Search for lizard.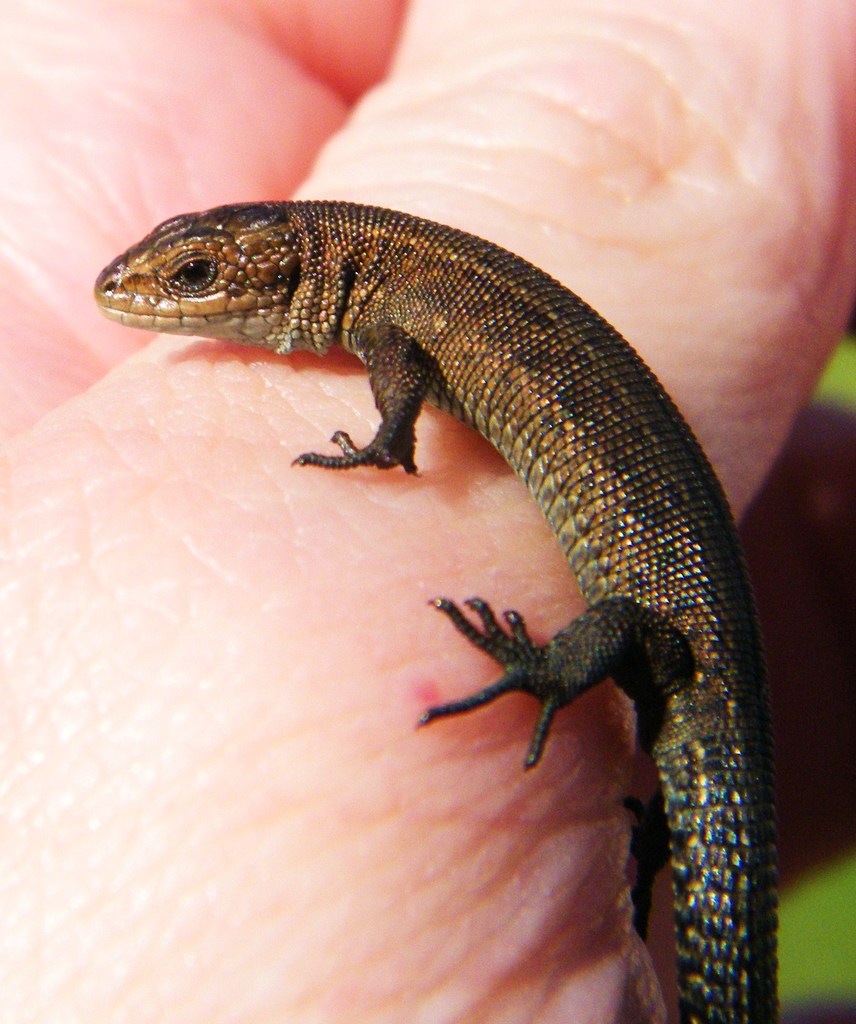
Found at 93 197 781 1017.
